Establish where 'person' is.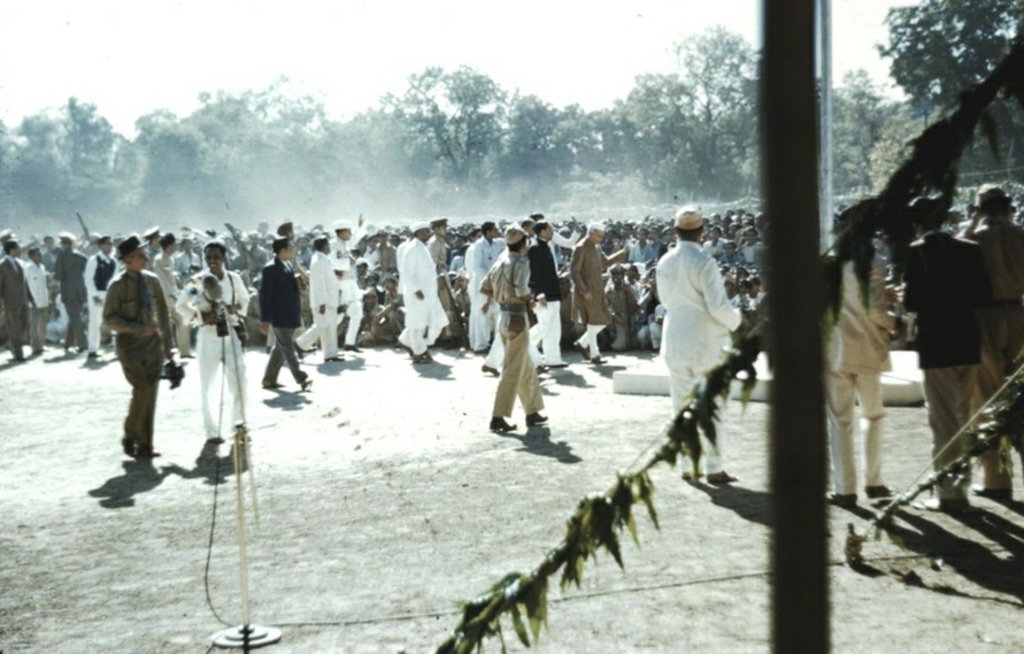
Established at select_region(829, 193, 896, 506).
